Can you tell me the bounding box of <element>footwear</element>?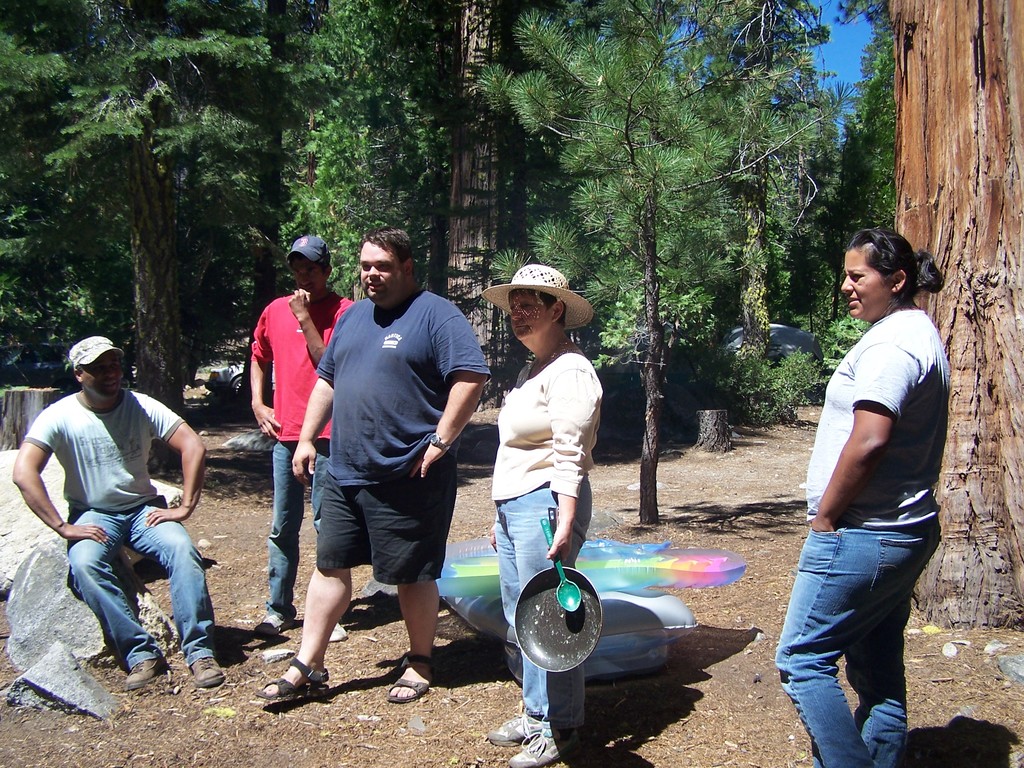
<region>121, 654, 175, 689</region>.
